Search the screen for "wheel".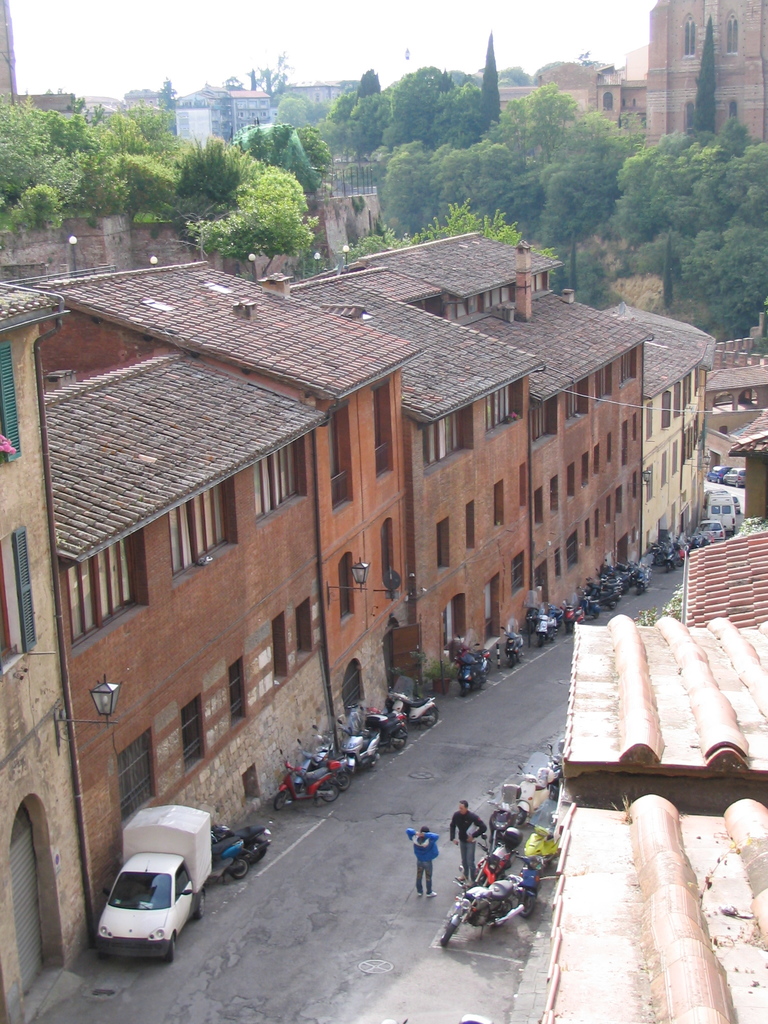
Found at {"x1": 516, "y1": 893, "x2": 536, "y2": 917}.
